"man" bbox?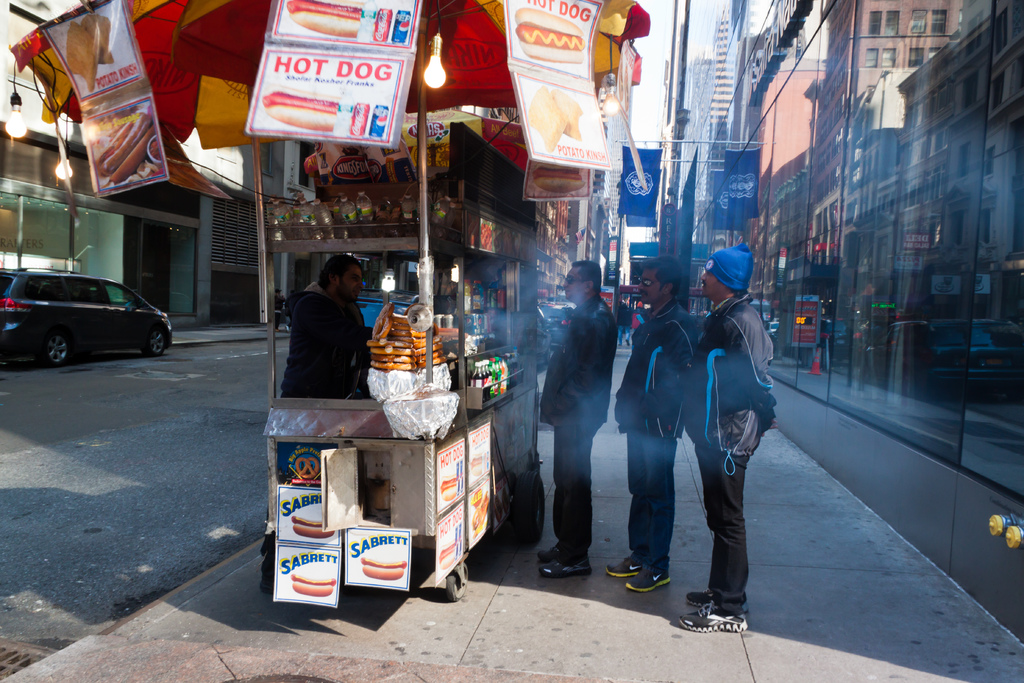
select_region(605, 253, 698, 591)
